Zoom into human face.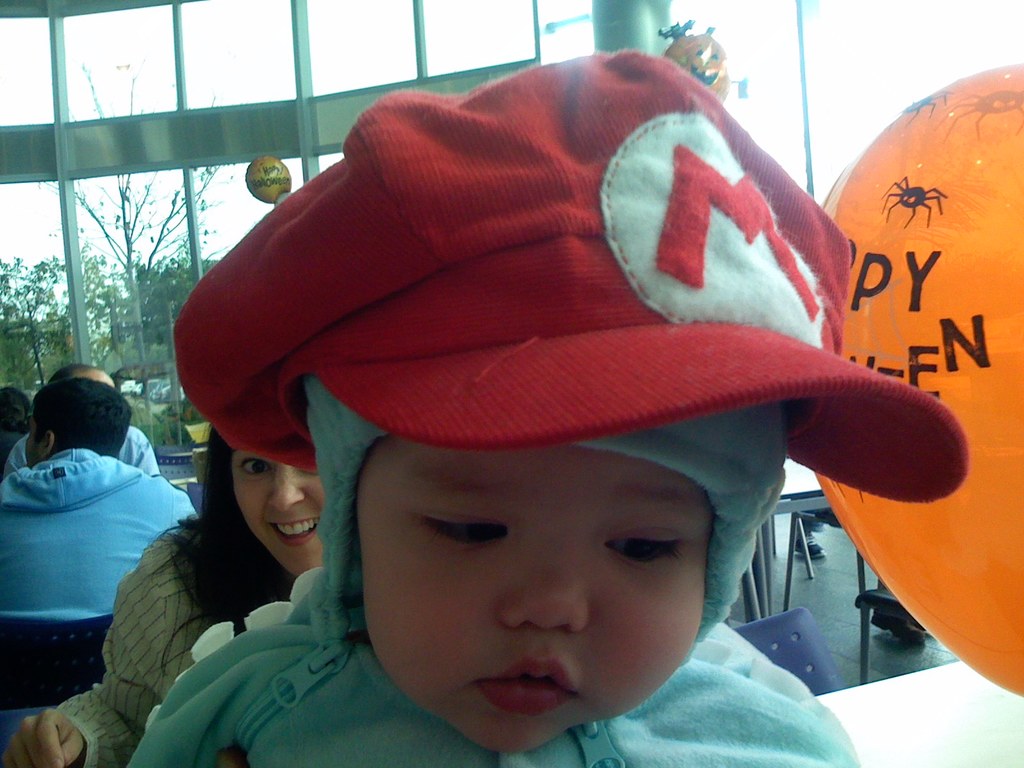
Zoom target: bbox=(225, 450, 318, 579).
